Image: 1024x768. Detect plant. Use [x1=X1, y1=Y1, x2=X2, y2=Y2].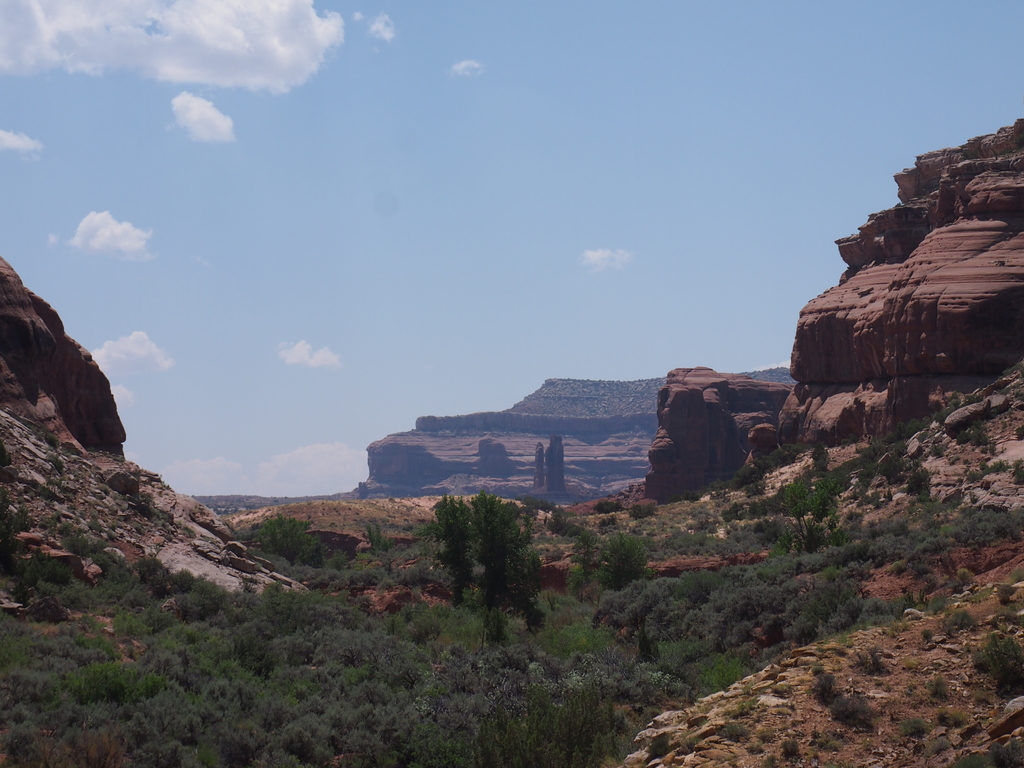
[x1=954, y1=741, x2=1023, y2=765].
